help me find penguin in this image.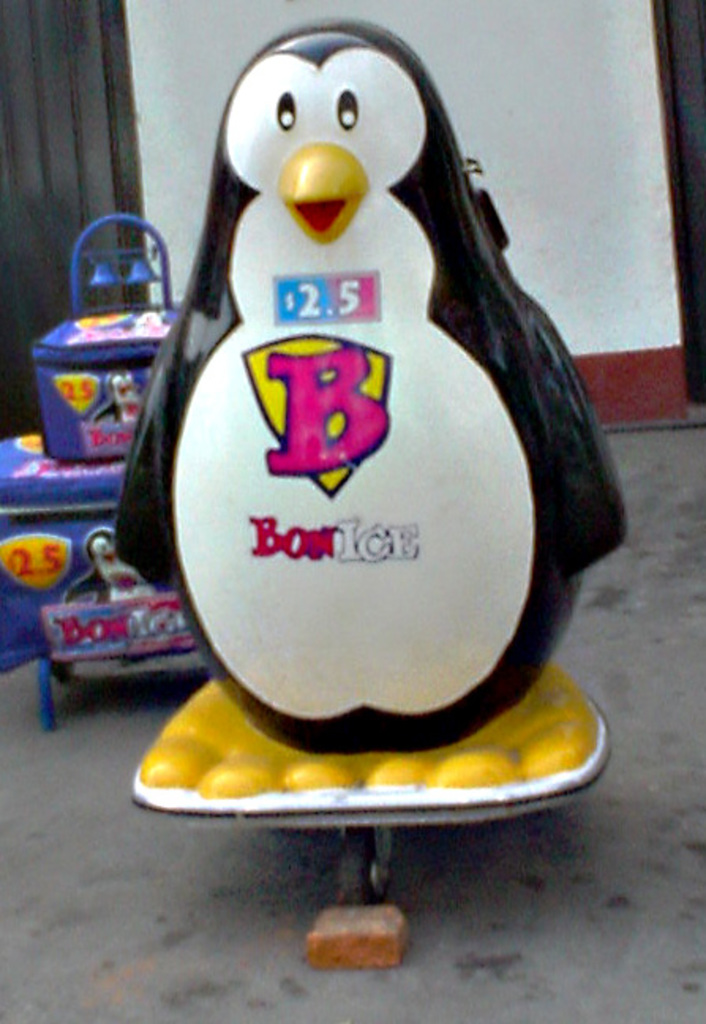
Found it: locate(100, 3, 625, 838).
